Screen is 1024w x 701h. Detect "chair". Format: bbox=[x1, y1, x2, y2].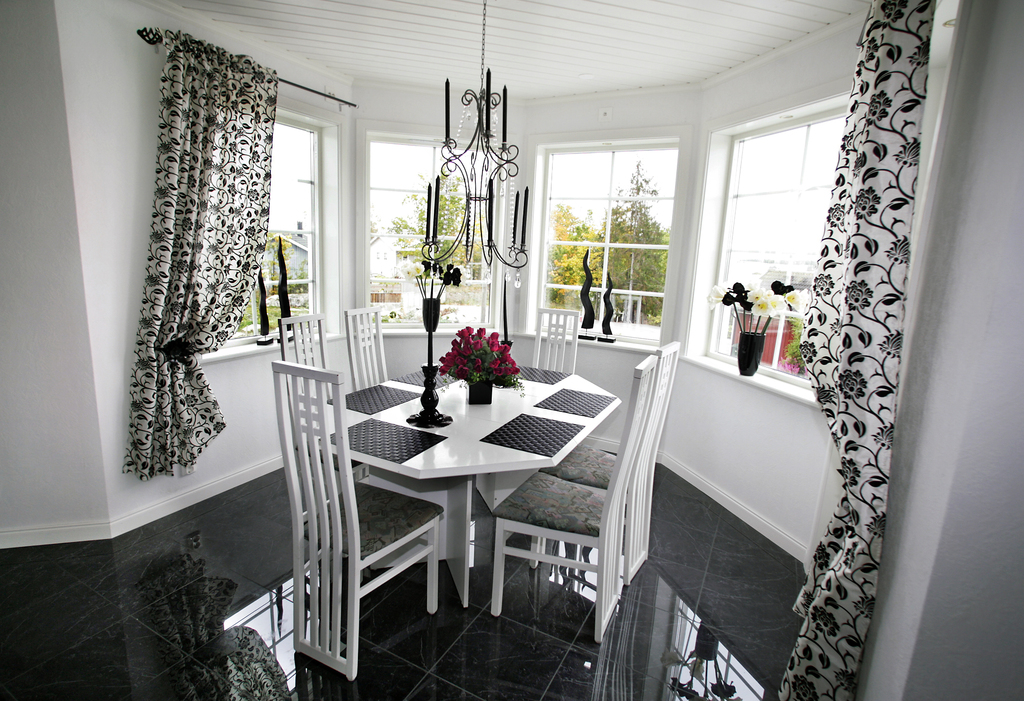
bbox=[534, 339, 682, 584].
